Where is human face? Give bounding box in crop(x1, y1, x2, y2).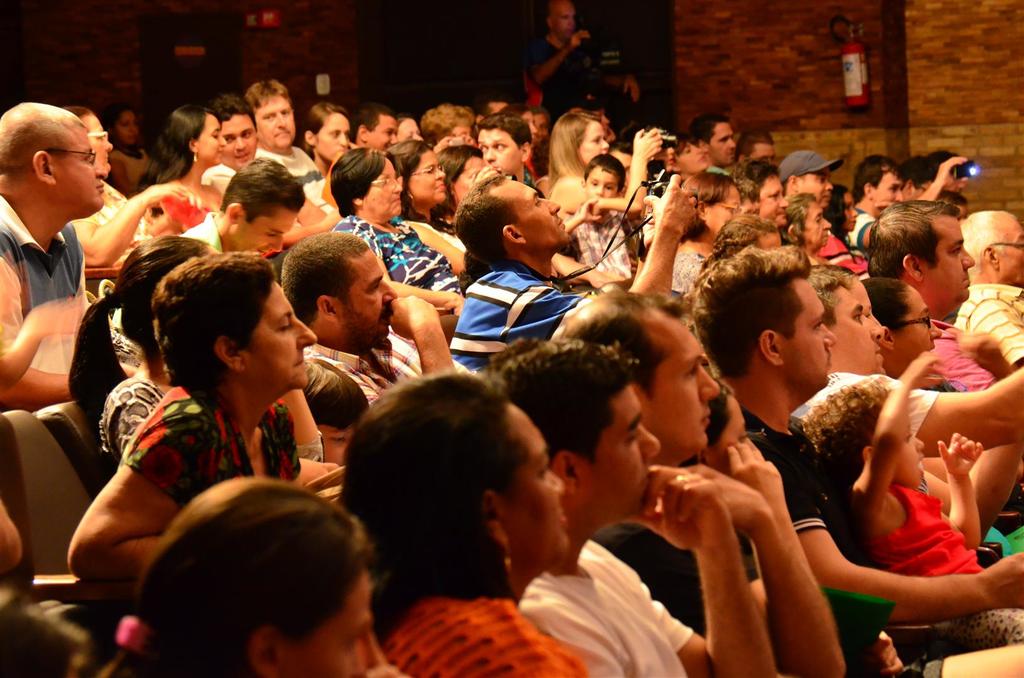
crop(397, 120, 424, 141).
